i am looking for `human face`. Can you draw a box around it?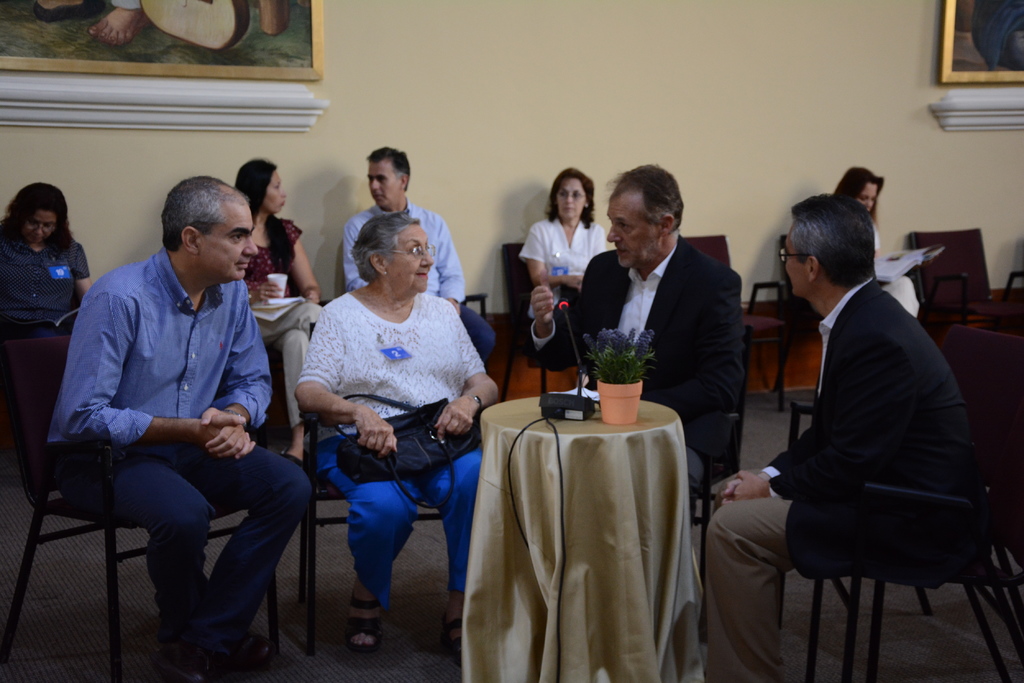
Sure, the bounding box is <box>859,186,876,210</box>.
